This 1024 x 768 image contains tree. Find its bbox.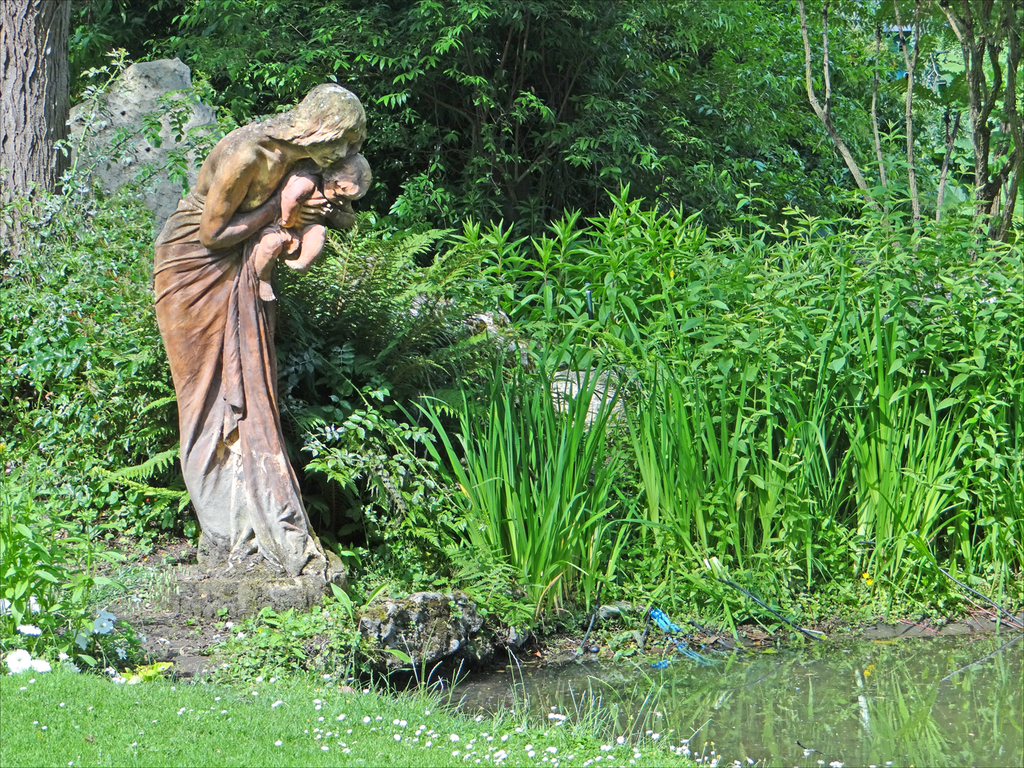
x1=764 y1=0 x2=1023 y2=268.
